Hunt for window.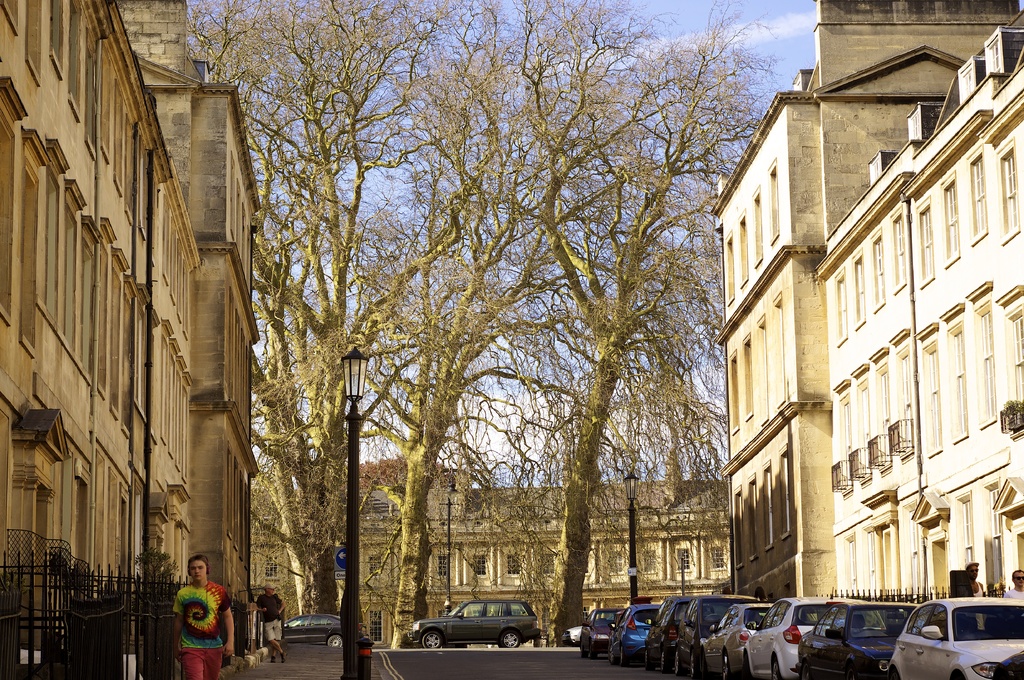
Hunted down at [861, 527, 880, 590].
